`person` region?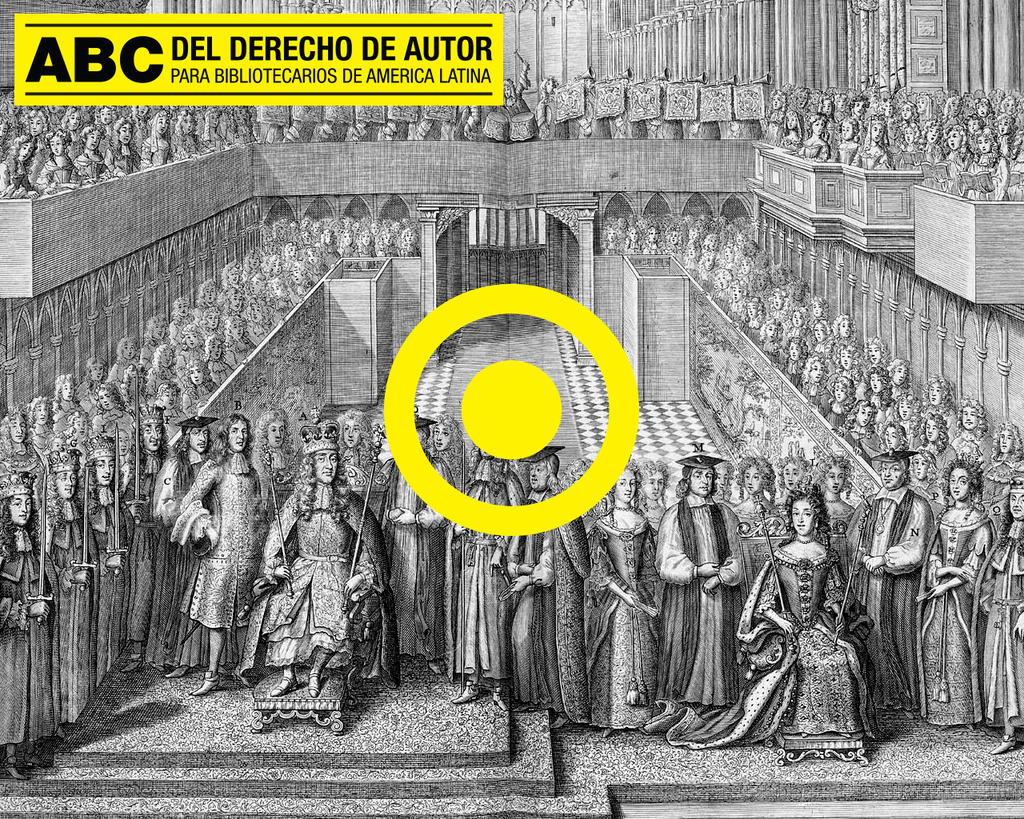
crop(377, 414, 454, 675)
